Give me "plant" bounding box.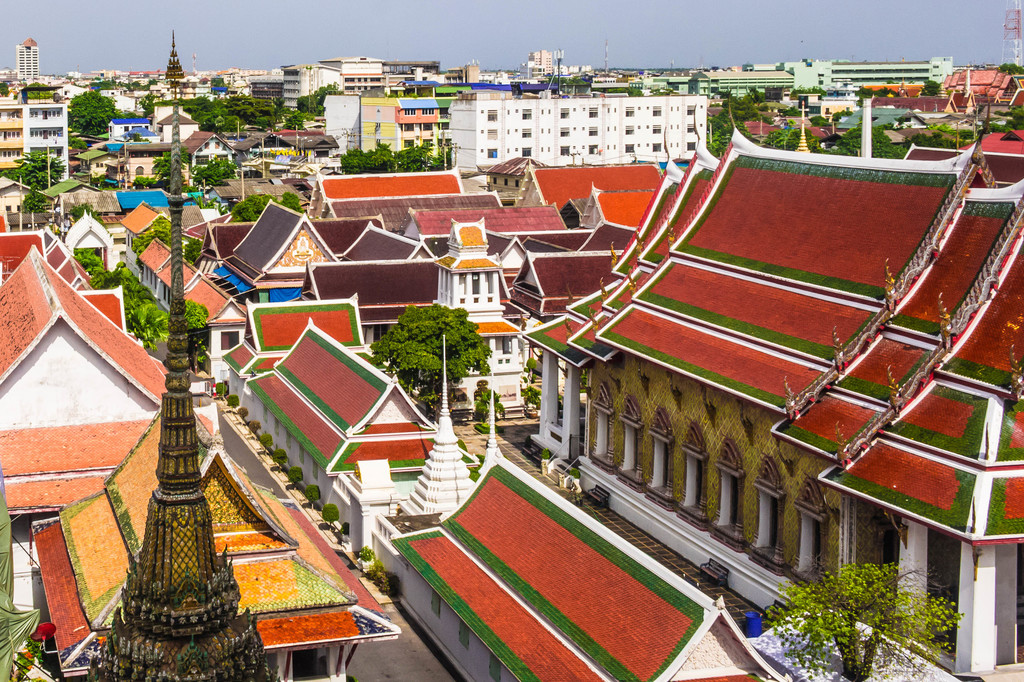
box=[307, 483, 319, 507].
